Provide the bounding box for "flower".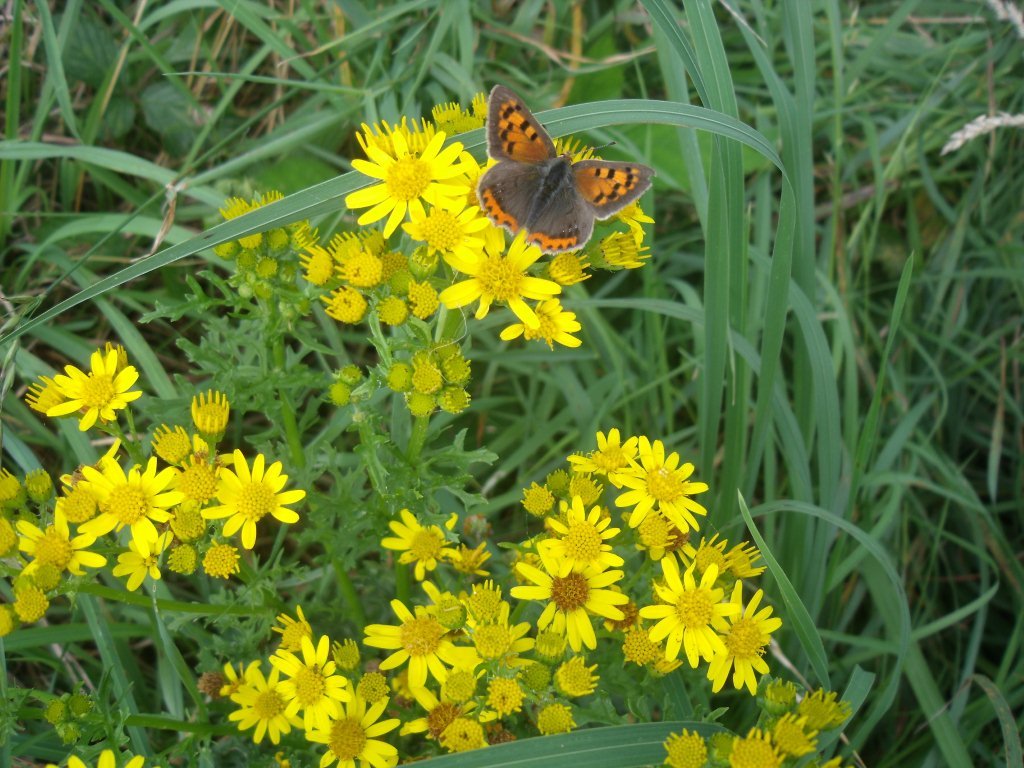
766, 711, 810, 754.
